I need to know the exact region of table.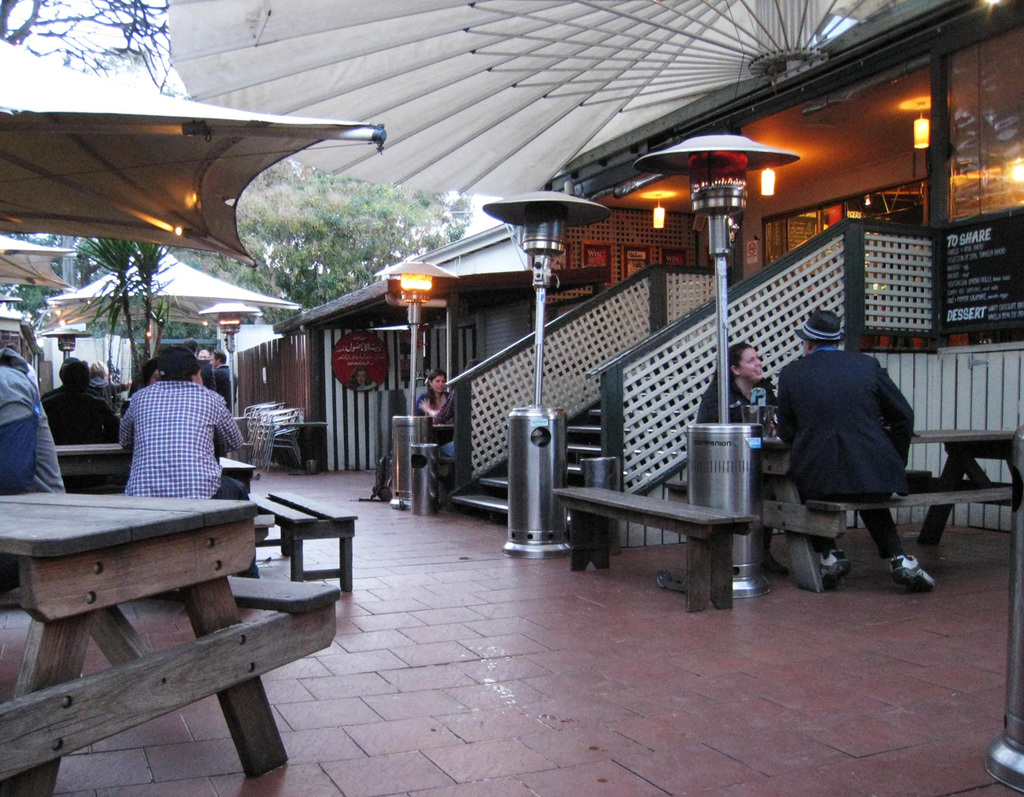
Region: 0 474 267 713.
